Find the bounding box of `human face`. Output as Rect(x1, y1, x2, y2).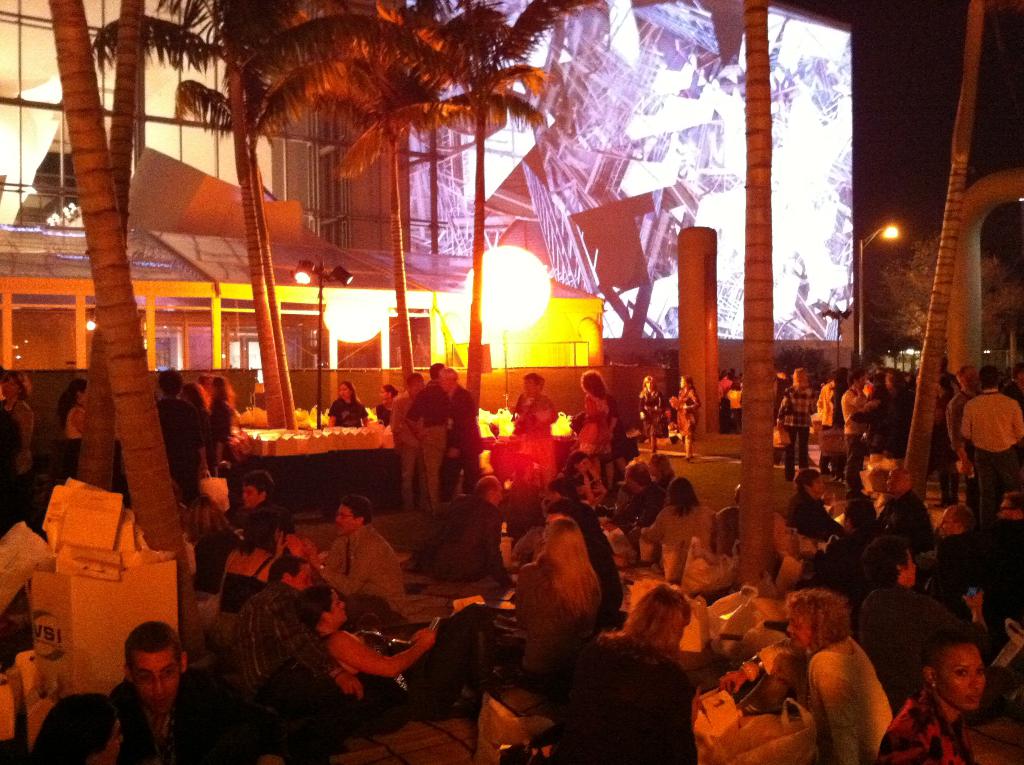
Rect(138, 655, 182, 710).
